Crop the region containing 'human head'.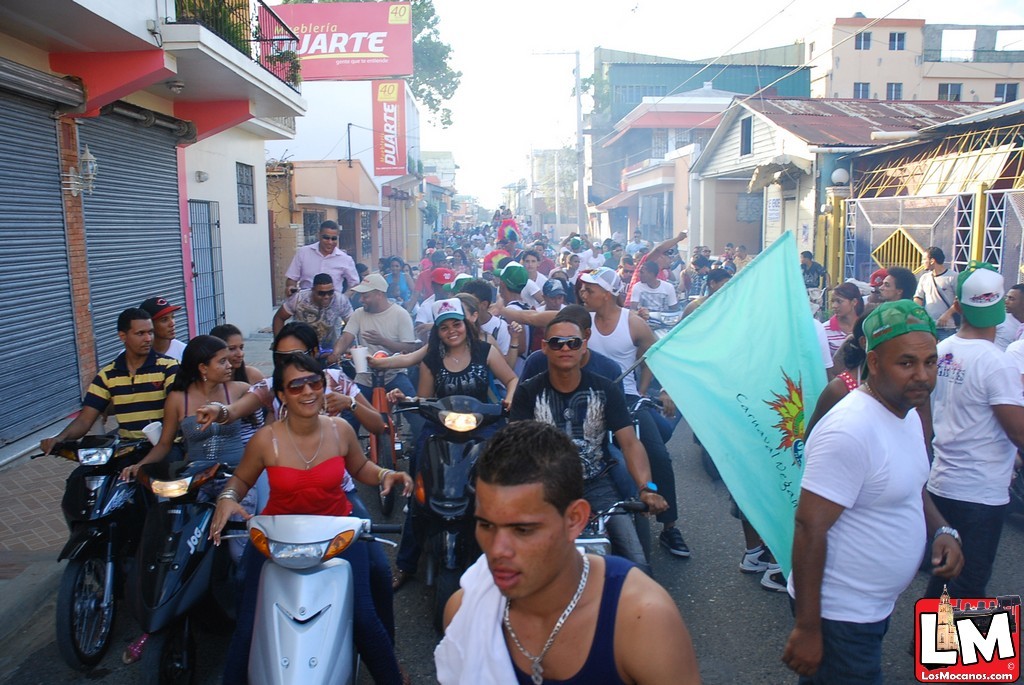
Crop region: {"x1": 708, "y1": 271, "x2": 732, "y2": 293}.
